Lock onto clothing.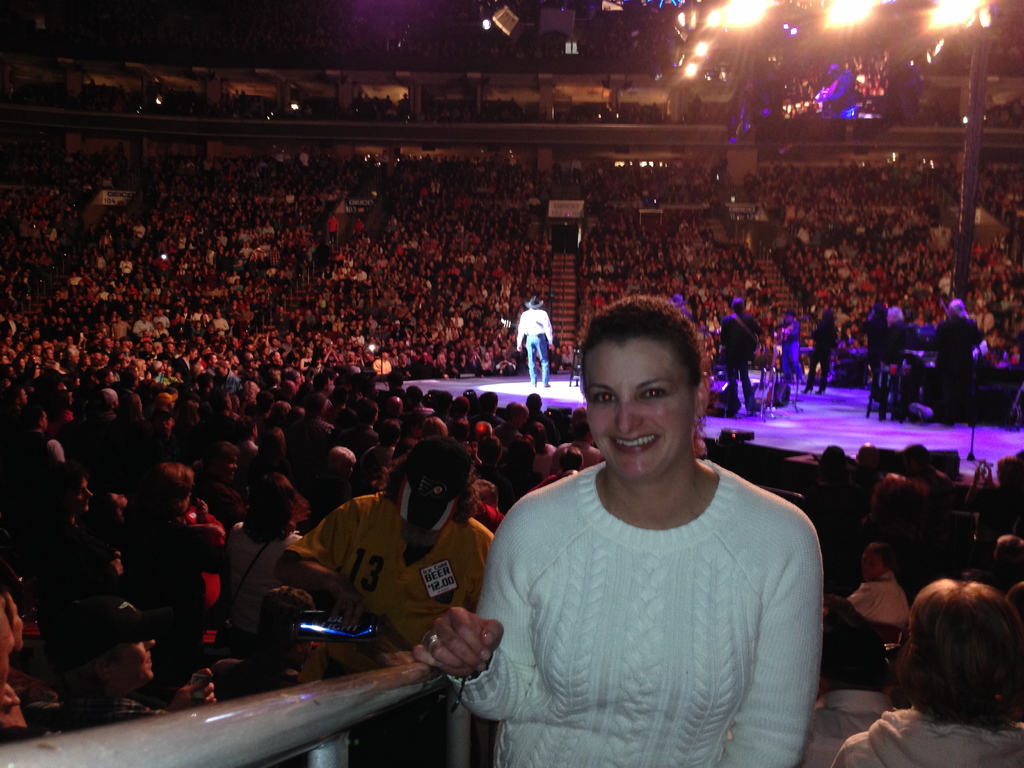
Locked: {"x1": 806, "y1": 322, "x2": 836, "y2": 389}.
